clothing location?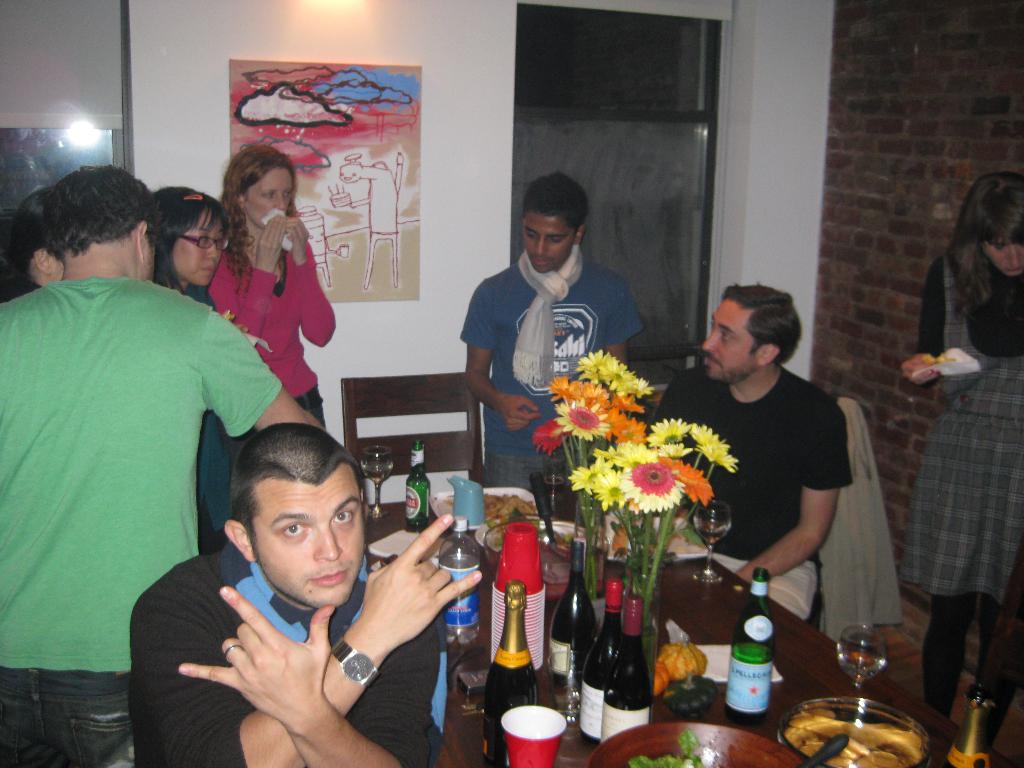
160/280/232/547
